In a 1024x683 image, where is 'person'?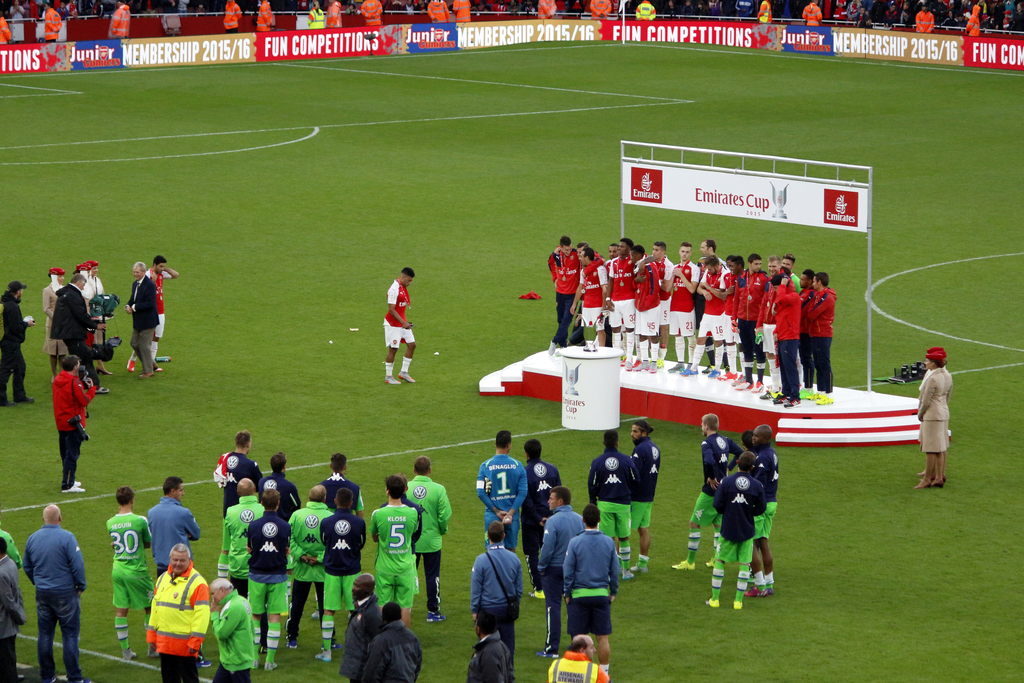
{"x1": 148, "y1": 543, "x2": 209, "y2": 682}.
